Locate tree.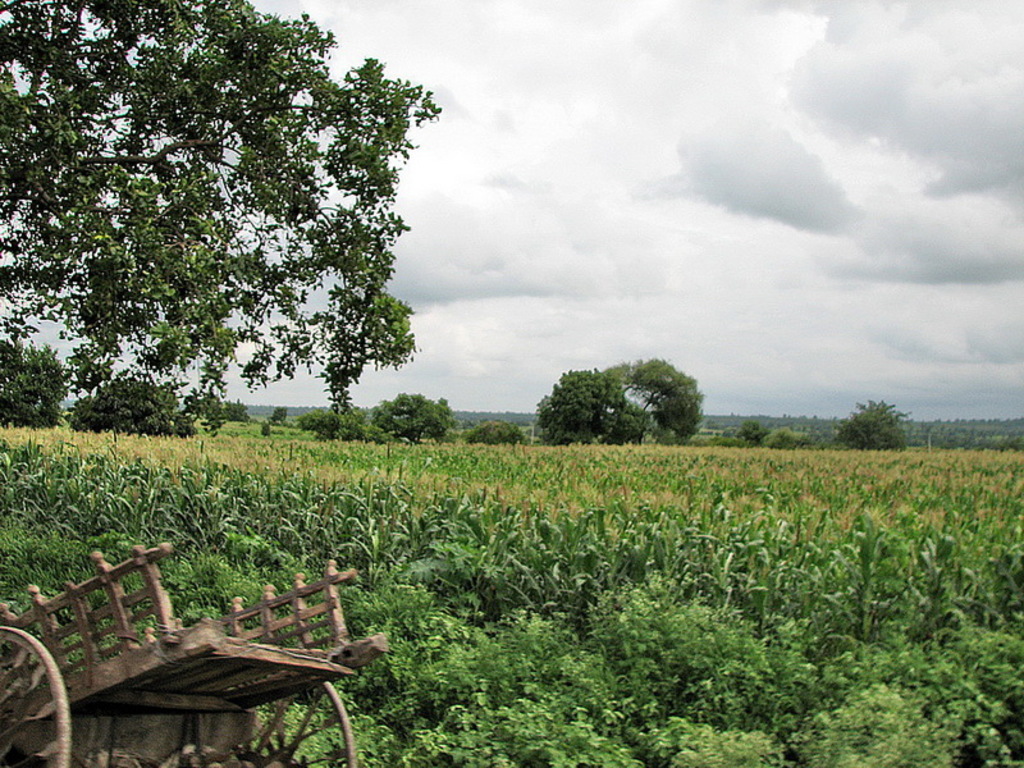
Bounding box: 769/421/799/460.
